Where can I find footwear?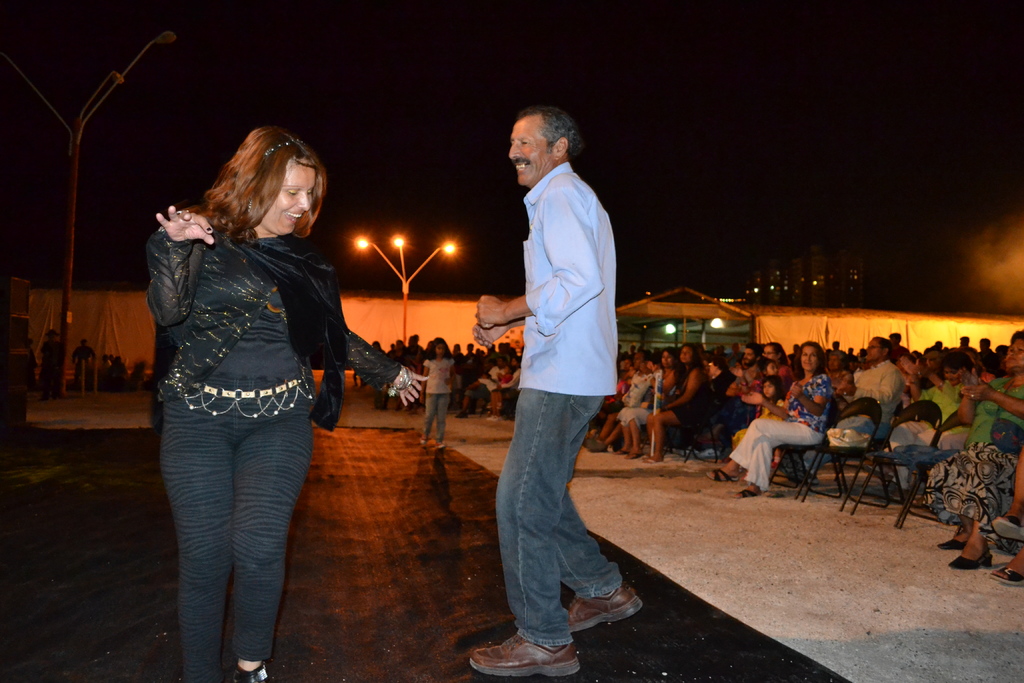
You can find it at l=945, t=552, r=993, b=570.
